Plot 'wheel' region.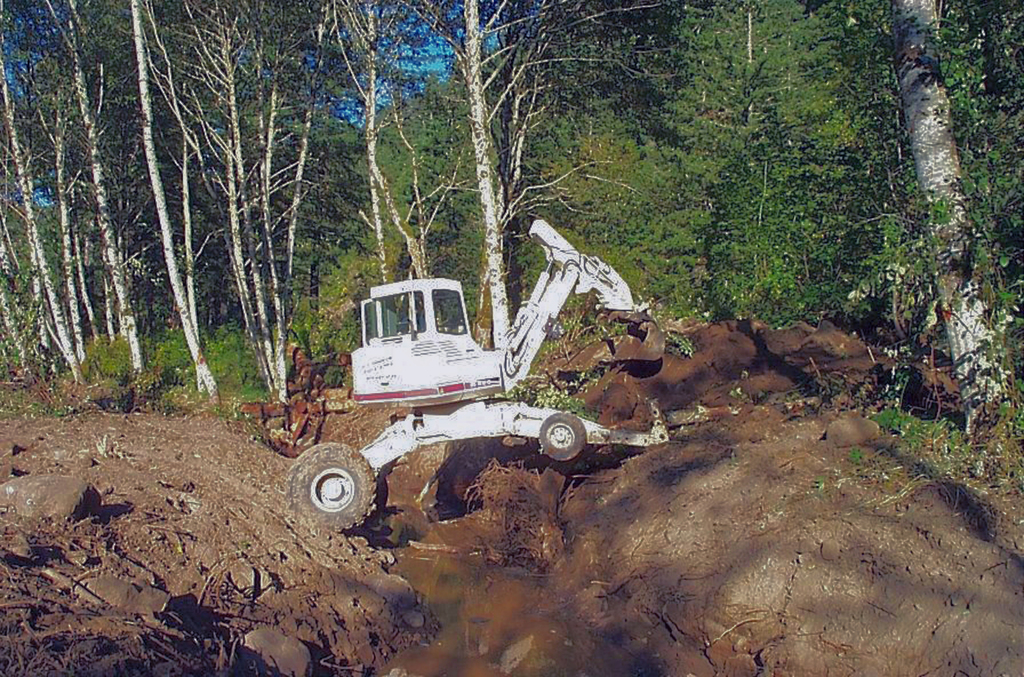
Plotted at box=[539, 413, 586, 455].
